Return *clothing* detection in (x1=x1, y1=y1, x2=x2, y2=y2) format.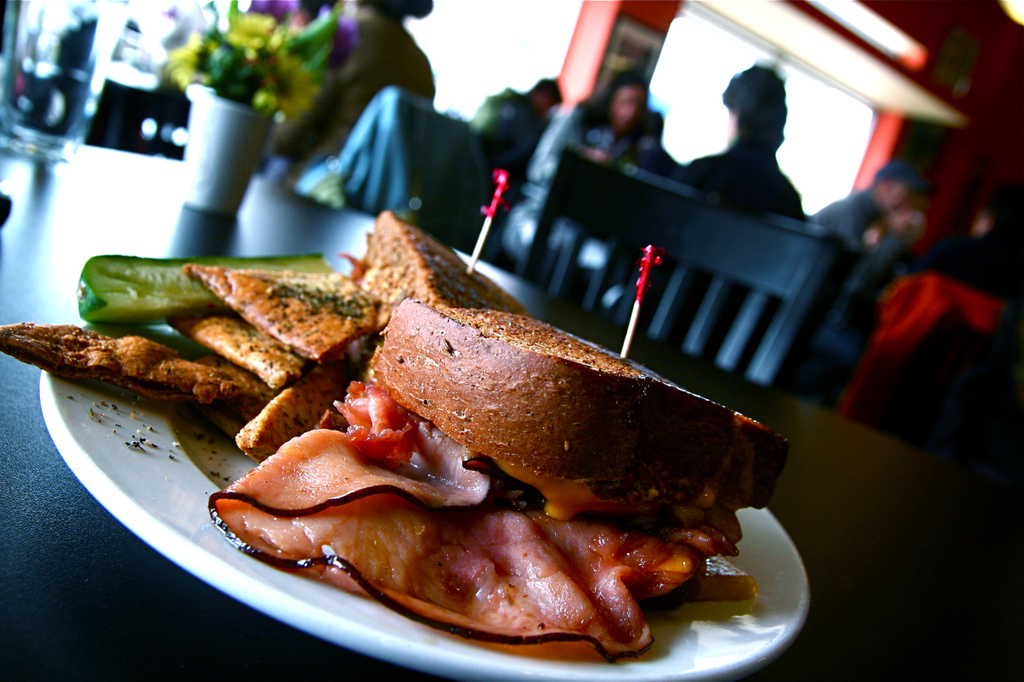
(x1=810, y1=187, x2=881, y2=256).
